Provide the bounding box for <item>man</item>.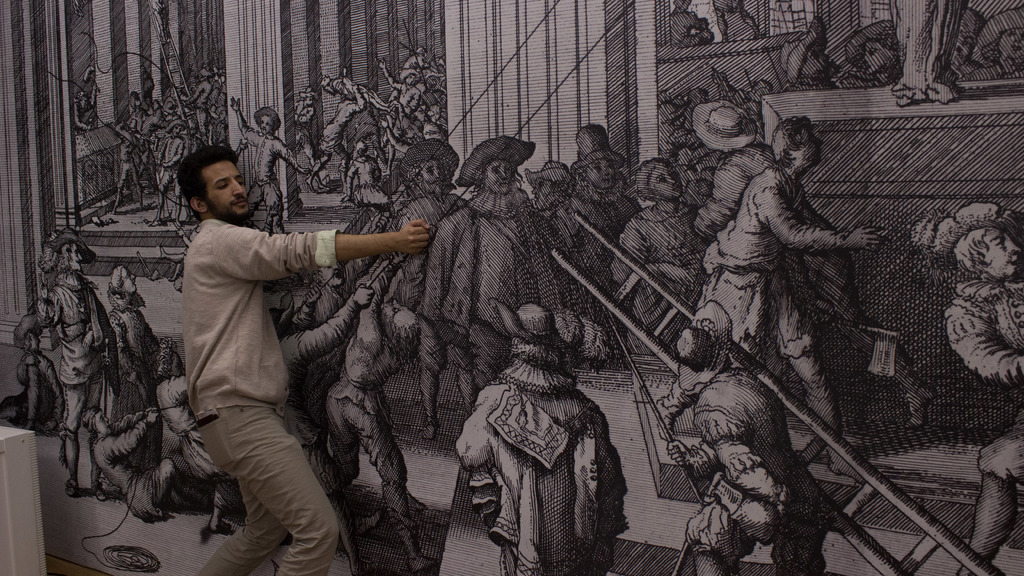
locate(424, 134, 602, 434).
